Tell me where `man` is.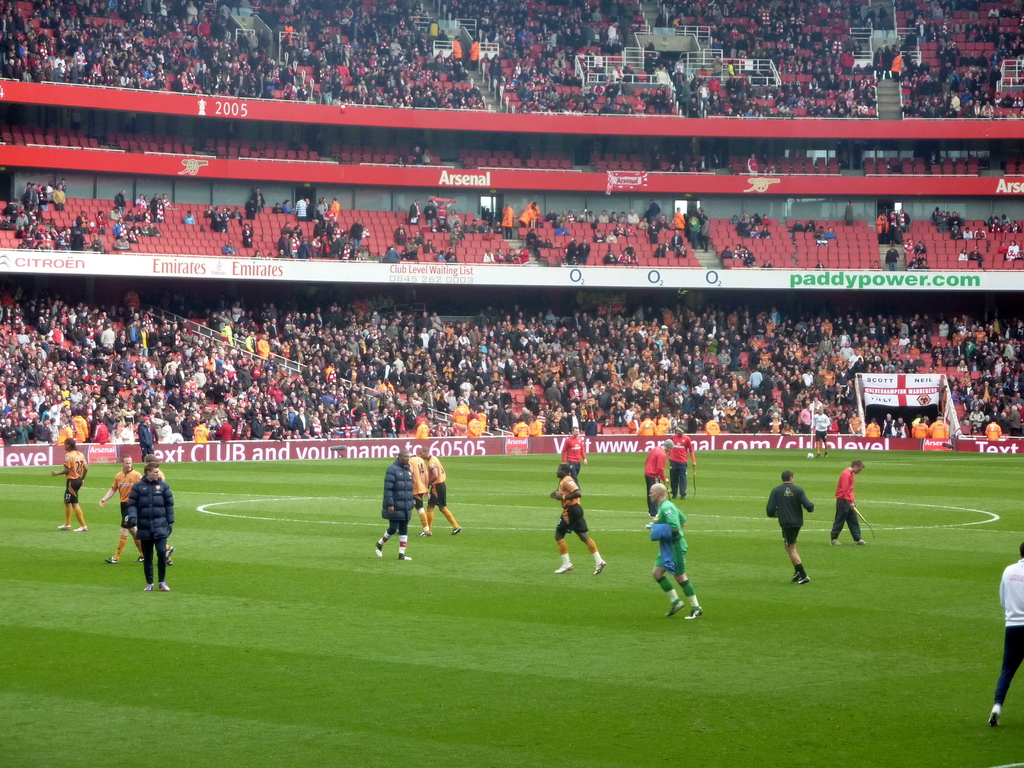
`man` is at region(451, 35, 461, 62).
